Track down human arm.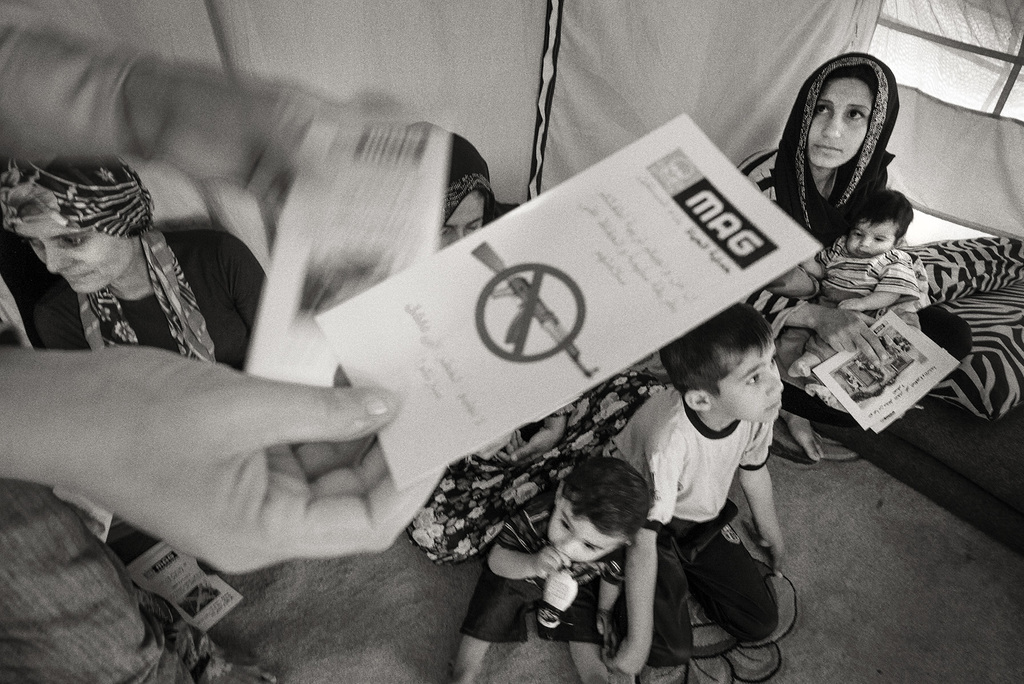
Tracked to {"x1": 0, "y1": 345, "x2": 444, "y2": 571}.
